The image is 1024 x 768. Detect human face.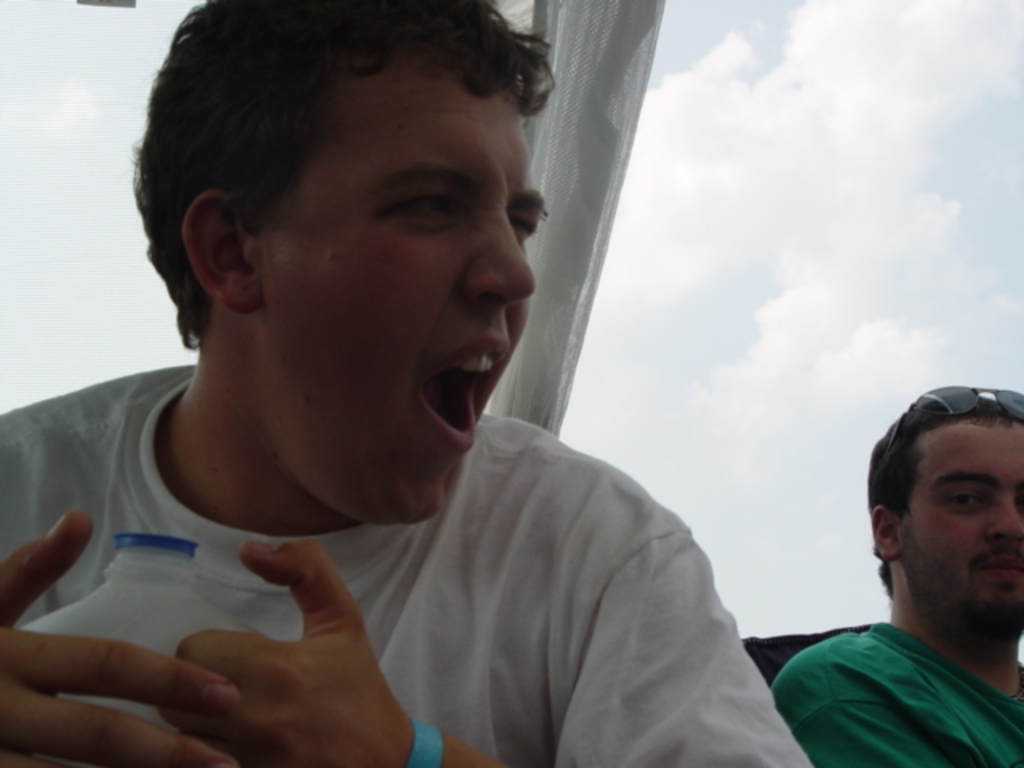
Detection: select_region(259, 45, 544, 525).
